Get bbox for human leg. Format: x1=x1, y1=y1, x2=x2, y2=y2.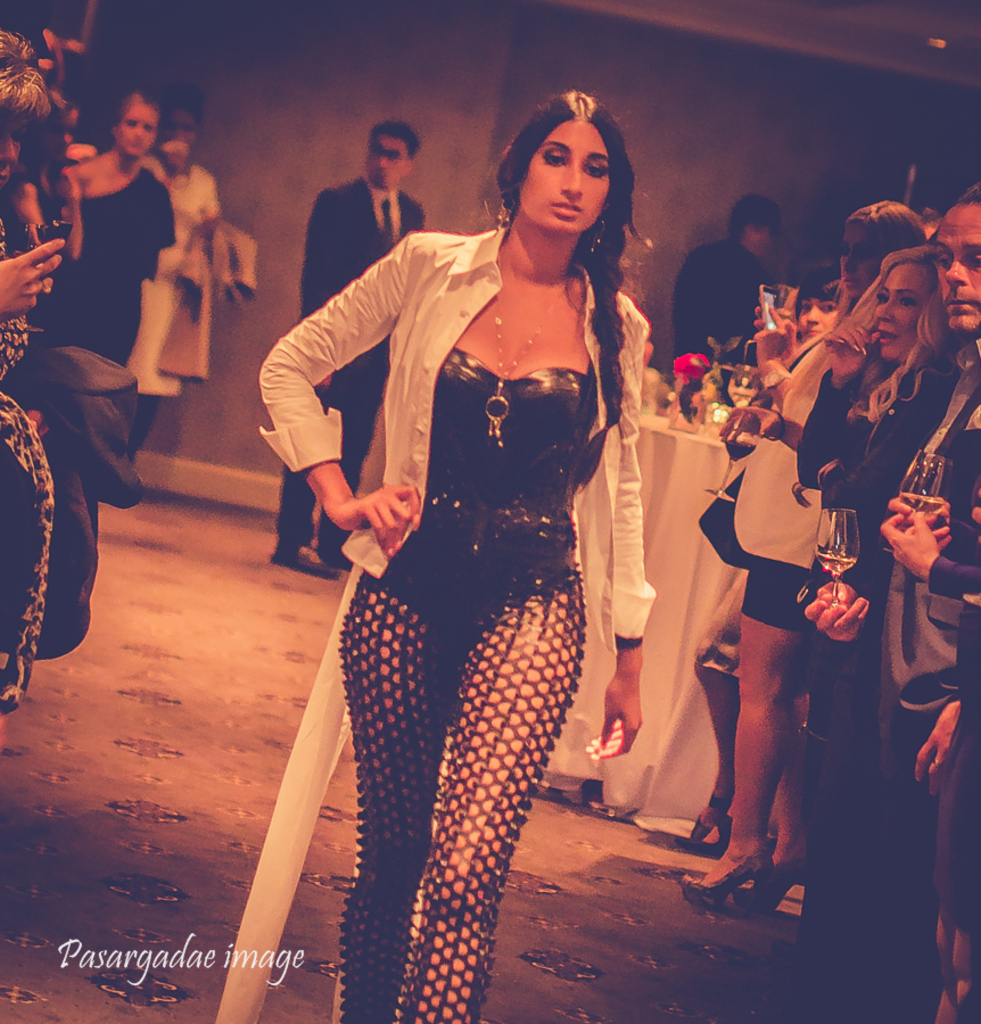
x1=670, y1=576, x2=815, y2=890.
